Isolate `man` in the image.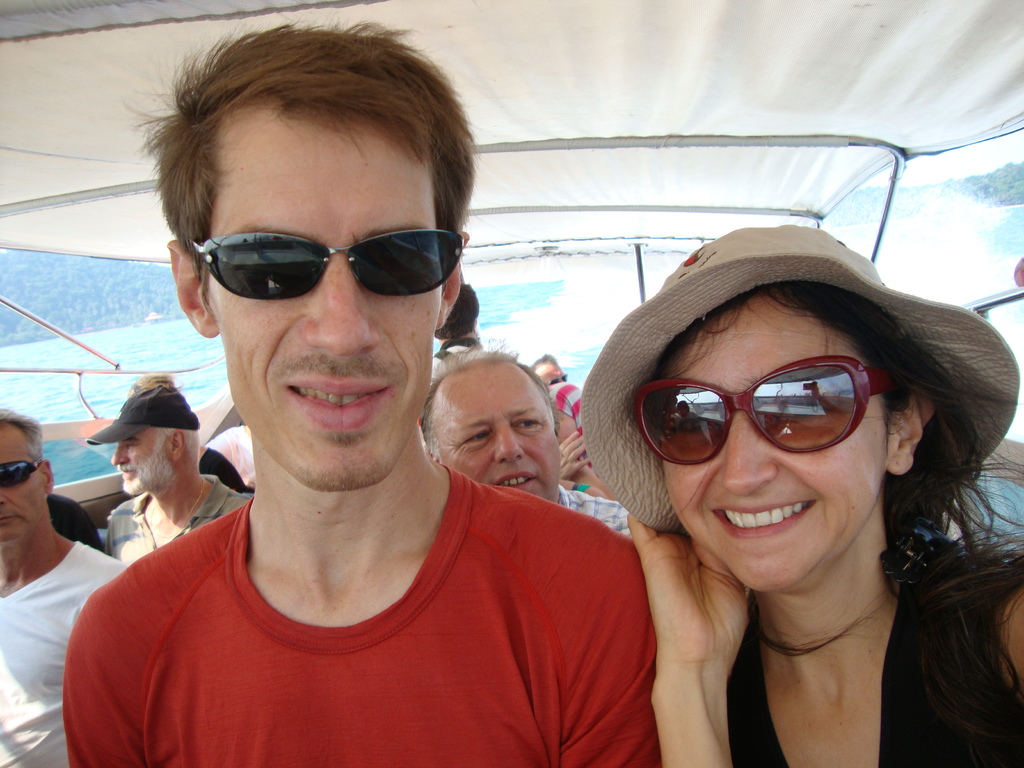
Isolated region: Rect(527, 356, 580, 389).
